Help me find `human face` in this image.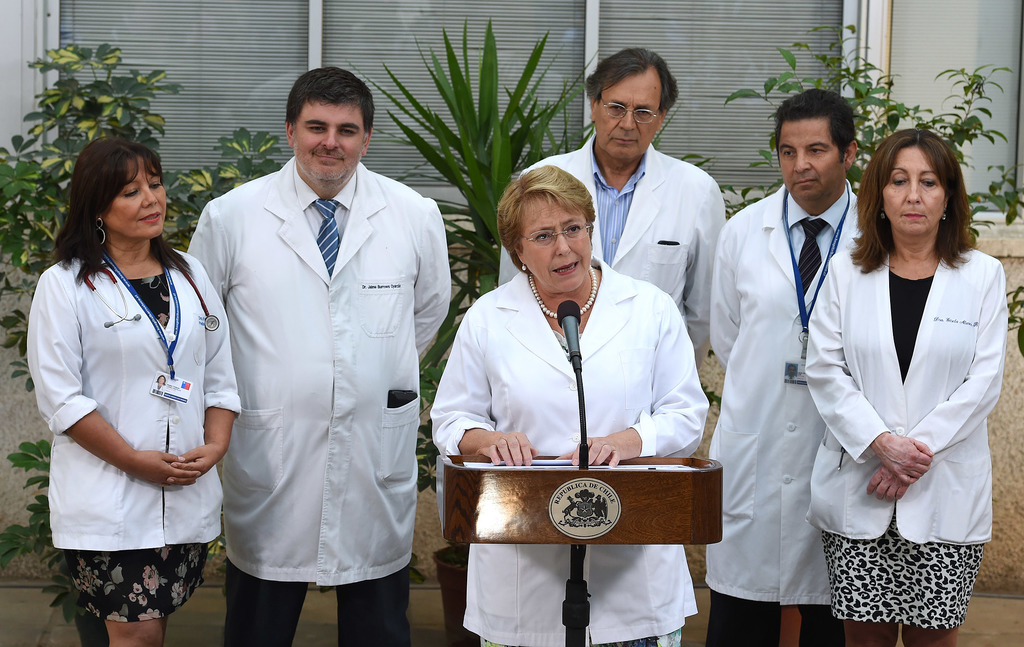
Found it: <region>106, 154, 167, 239</region>.
